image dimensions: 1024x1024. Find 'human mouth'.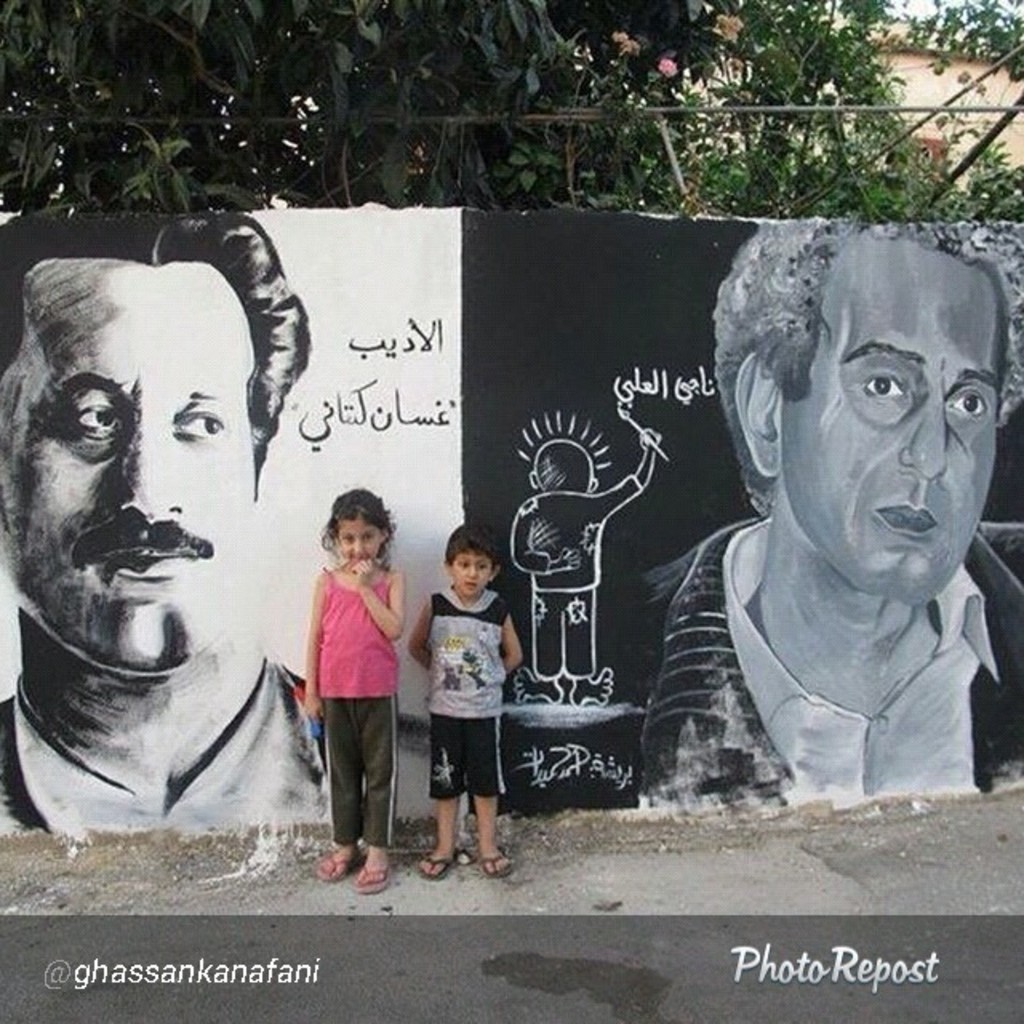
<box>875,499,946,541</box>.
